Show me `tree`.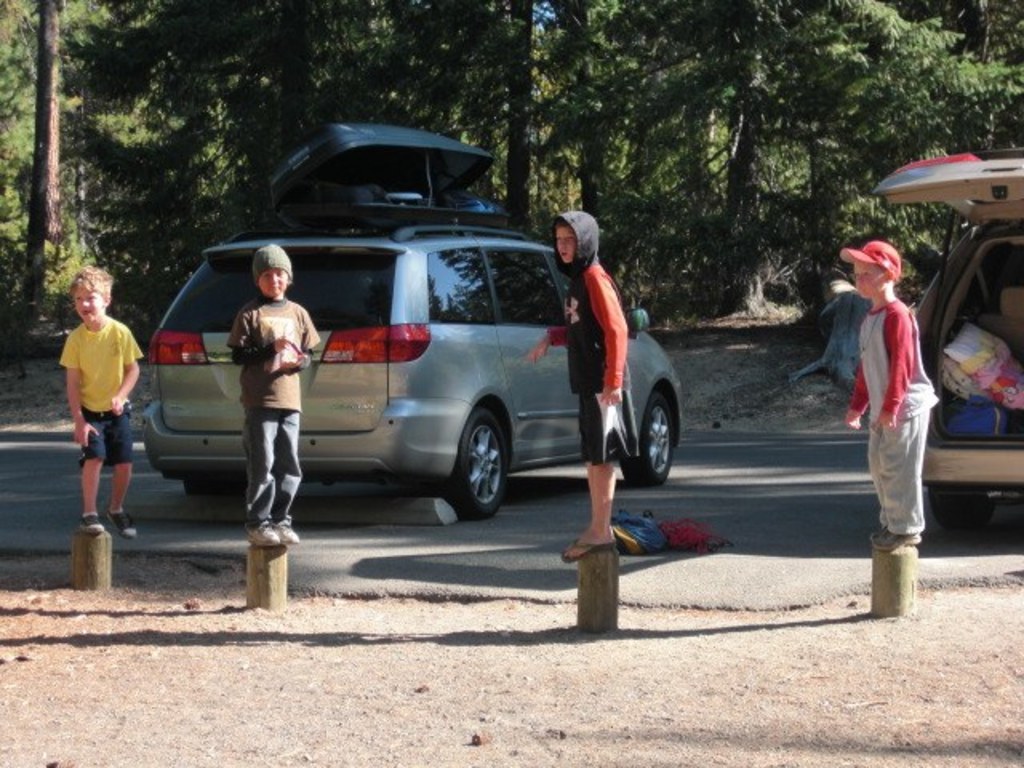
`tree` is here: [0,0,1022,323].
